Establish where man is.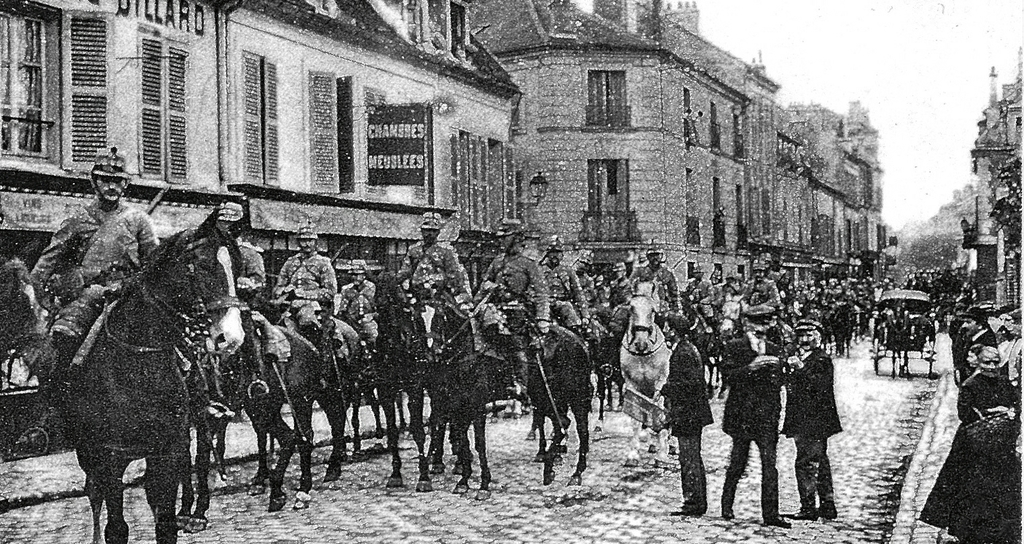
Established at {"x1": 397, "y1": 211, "x2": 471, "y2": 310}.
